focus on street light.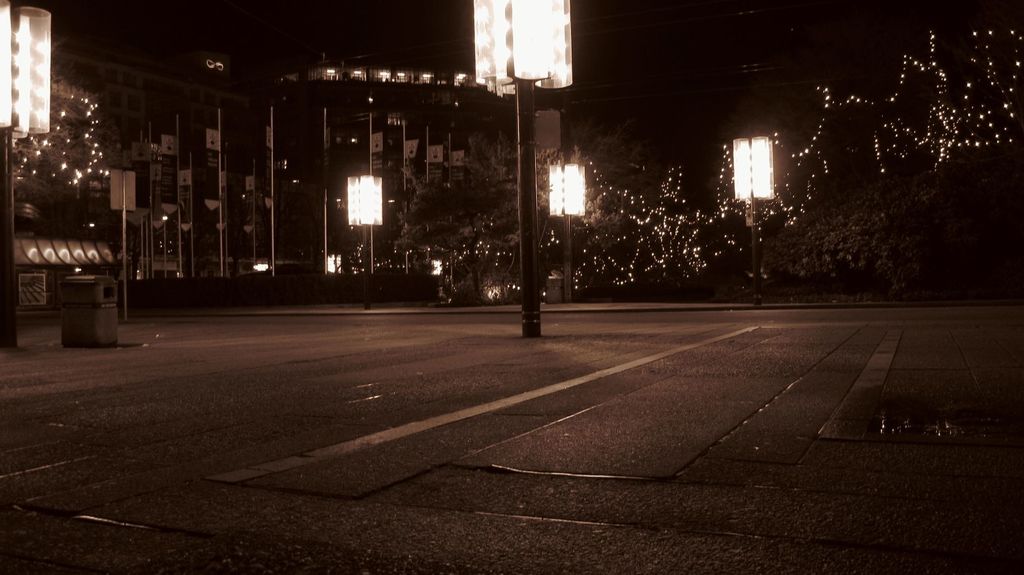
Focused at bbox=(535, 159, 591, 303).
